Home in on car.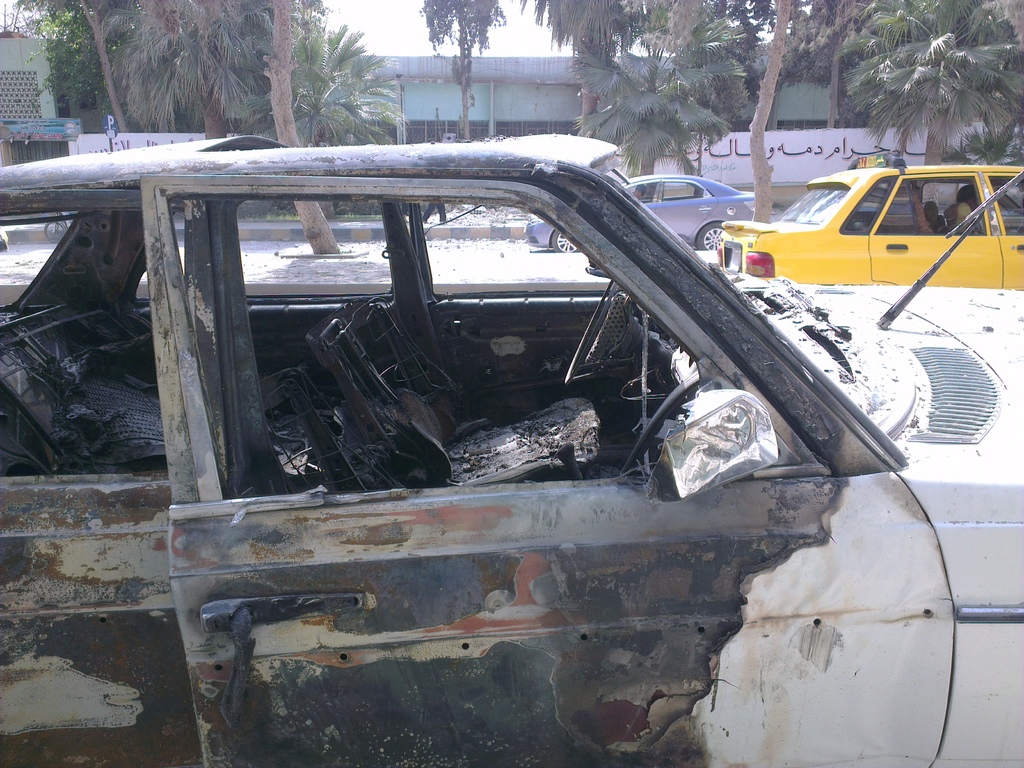
Homed in at box(522, 175, 761, 257).
